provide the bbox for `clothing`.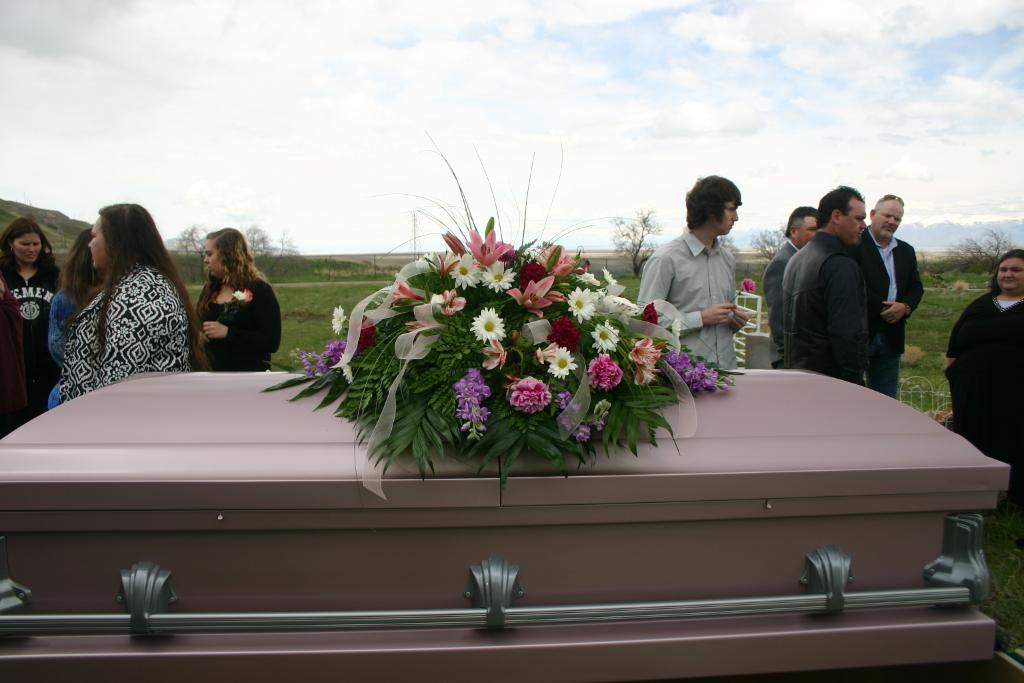
[943, 281, 1023, 494].
